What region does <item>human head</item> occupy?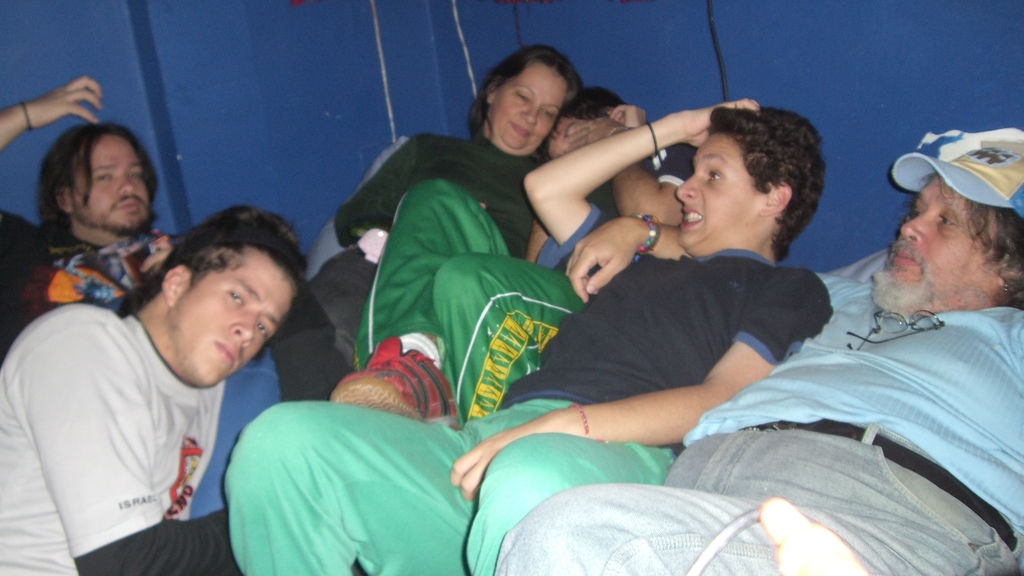
BBox(873, 143, 1023, 321).
